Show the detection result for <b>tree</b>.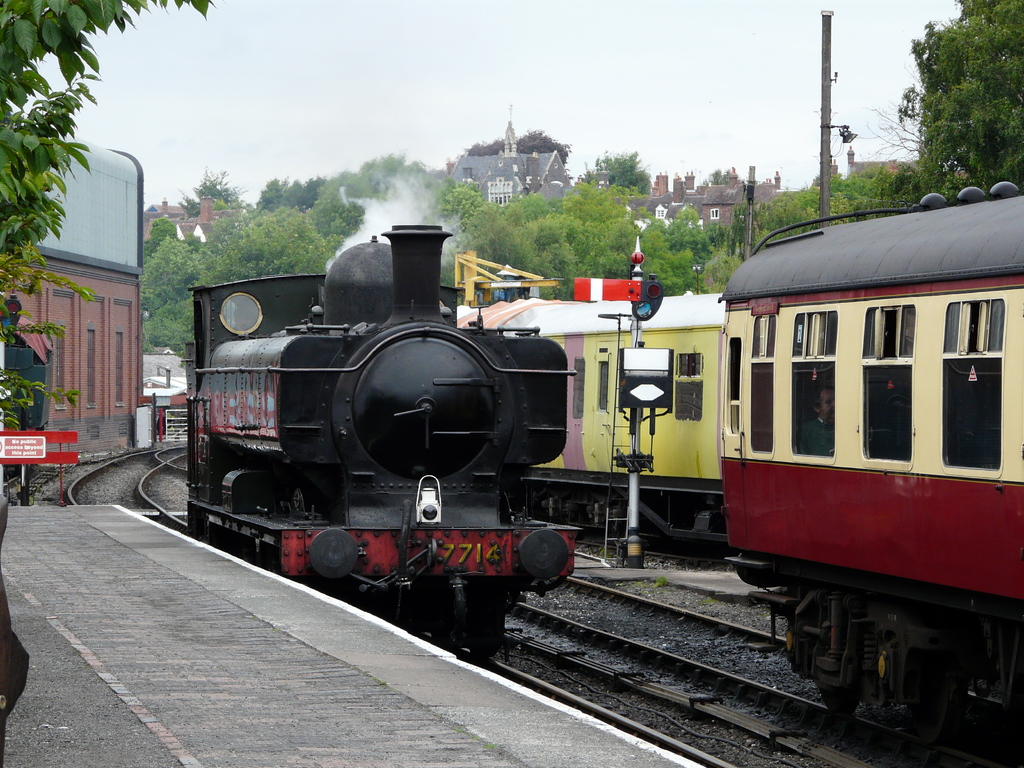
pyautogui.locateOnScreen(0, 0, 225, 429).
